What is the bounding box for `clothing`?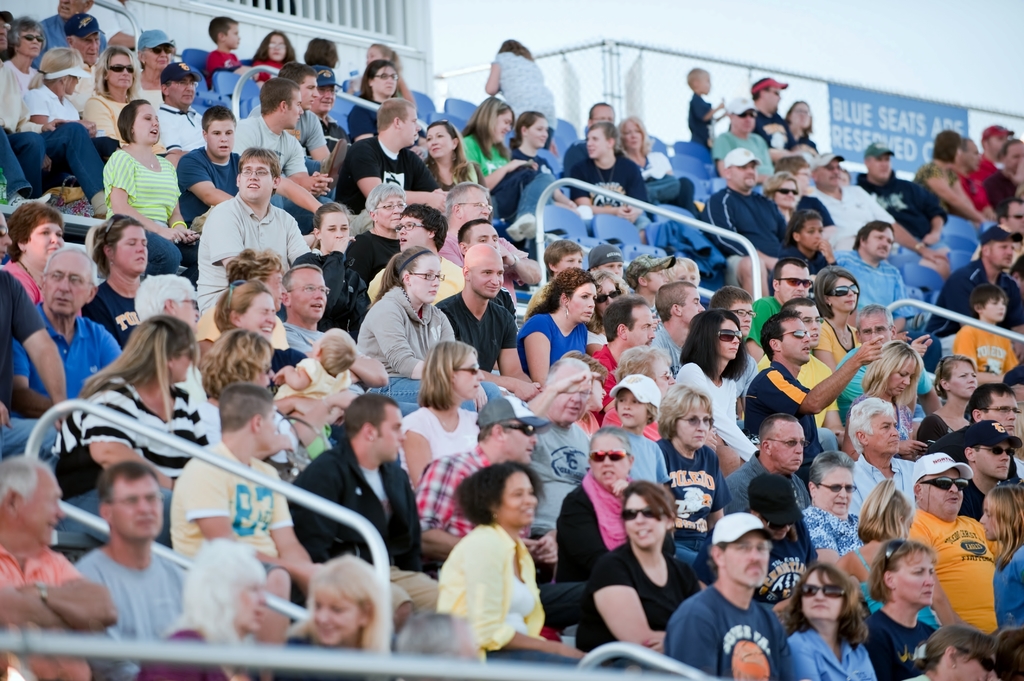
99/143/180/232.
